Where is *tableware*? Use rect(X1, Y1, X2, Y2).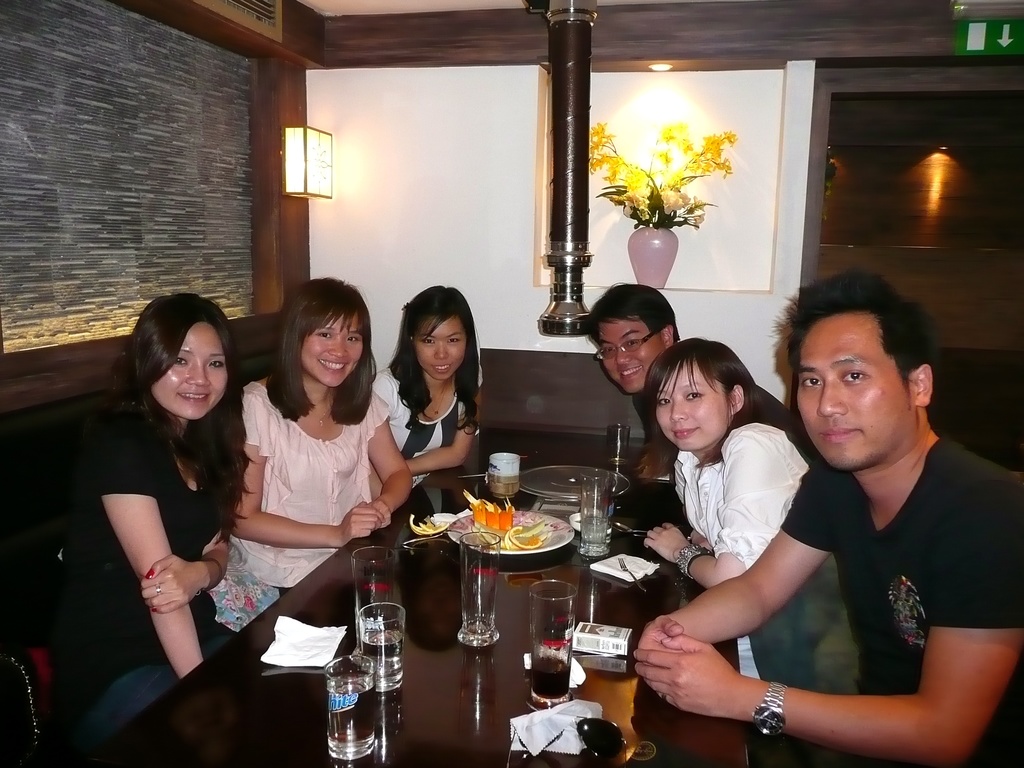
rect(614, 557, 648, 593).
